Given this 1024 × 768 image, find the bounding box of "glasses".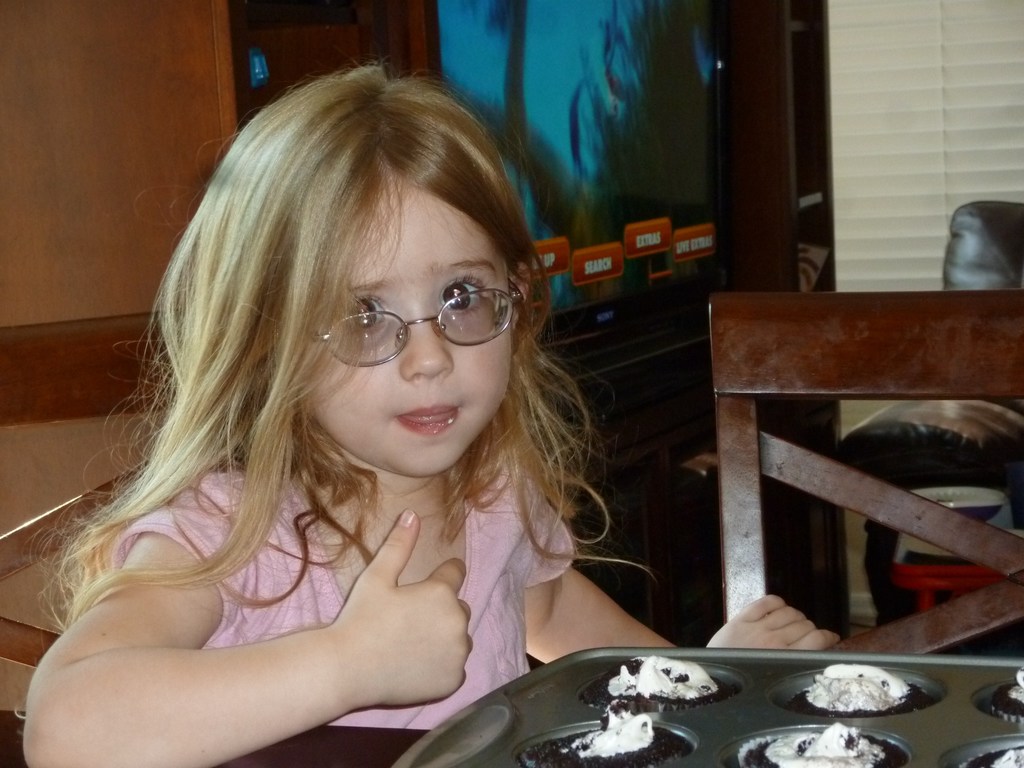
293:274:516:367.
